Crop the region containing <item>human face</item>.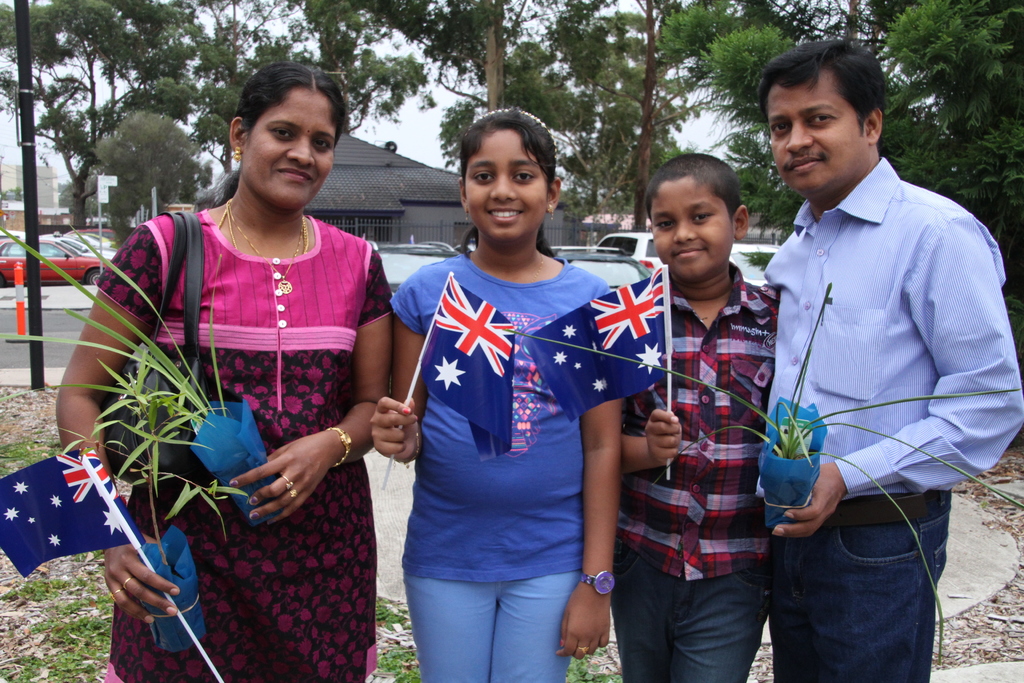
Crop region: (x1=246, y1=92, x2=341, y2=203).
